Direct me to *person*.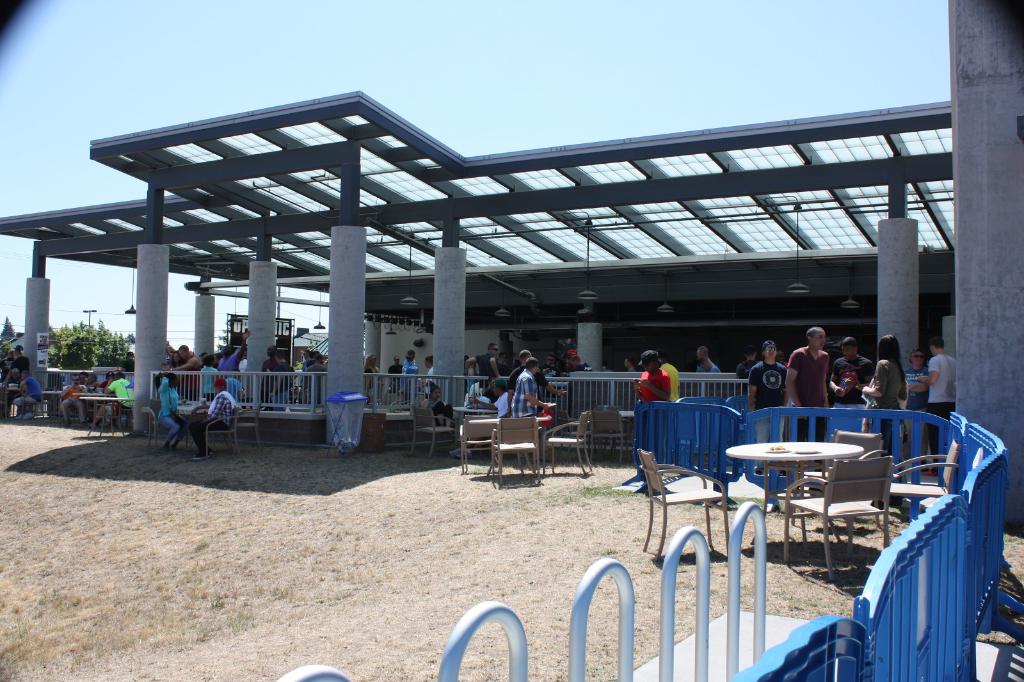
Direction: Rect(422, 382, 455, 426).
